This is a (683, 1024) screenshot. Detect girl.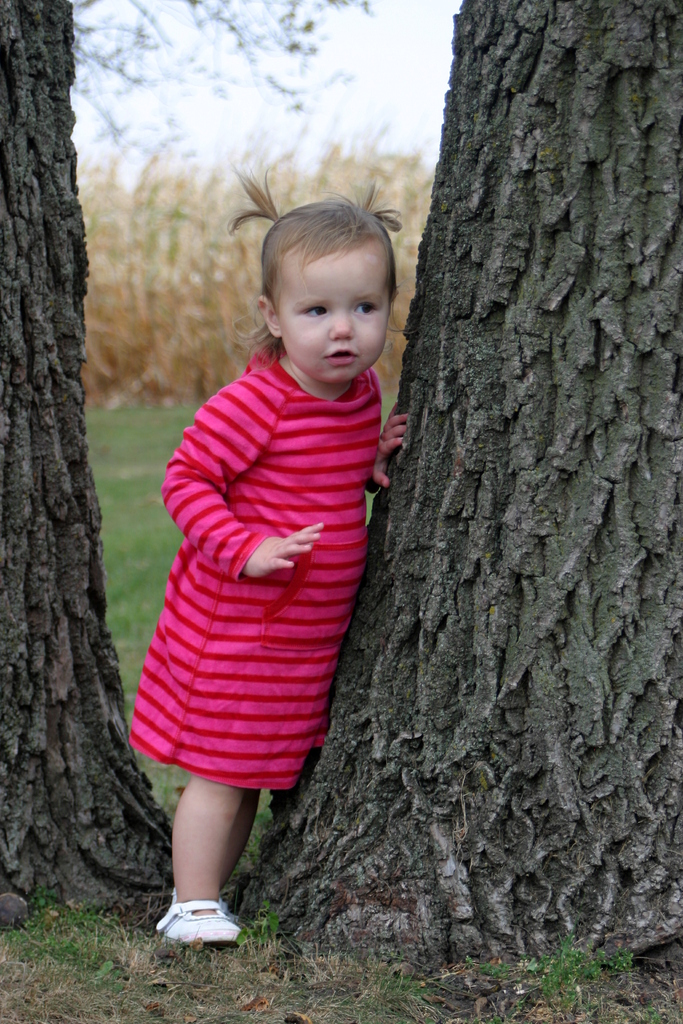
left=128, top=163, right=408, bottom=949.
